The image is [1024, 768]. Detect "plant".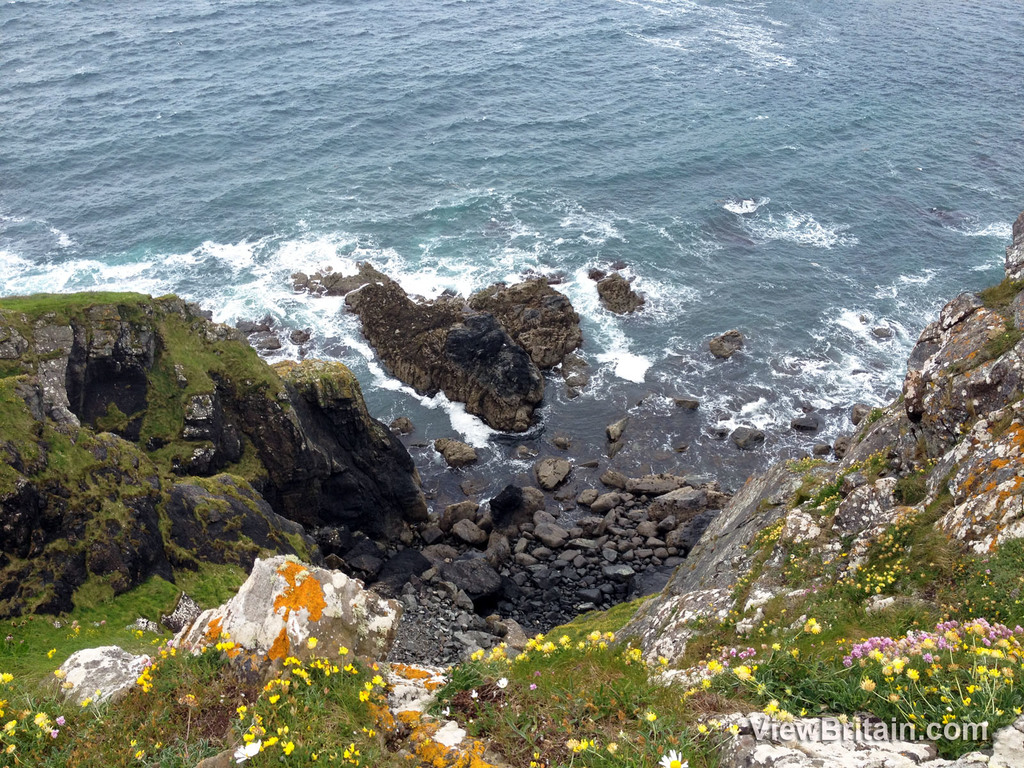
Detection: select_region(118, 637, 244, 708).
